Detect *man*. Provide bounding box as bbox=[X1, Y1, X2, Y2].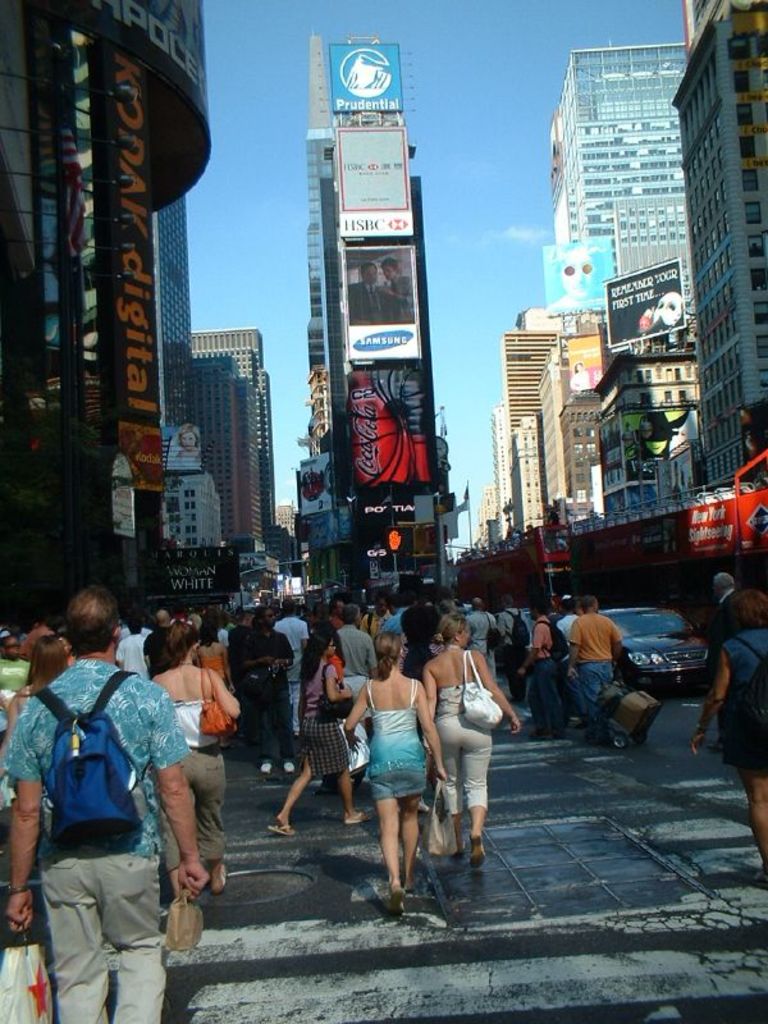
bbox=[344, 255, 387, 334].
